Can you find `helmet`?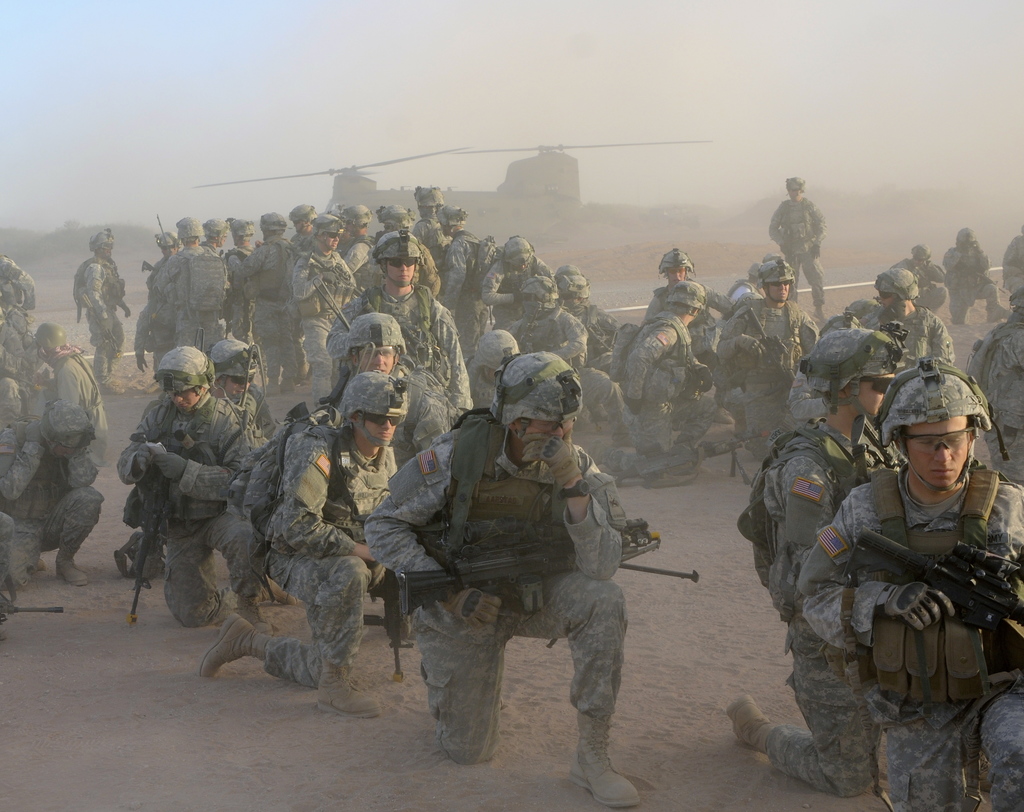
Yes, bounding box: <box>908,244,930,263</box>.
